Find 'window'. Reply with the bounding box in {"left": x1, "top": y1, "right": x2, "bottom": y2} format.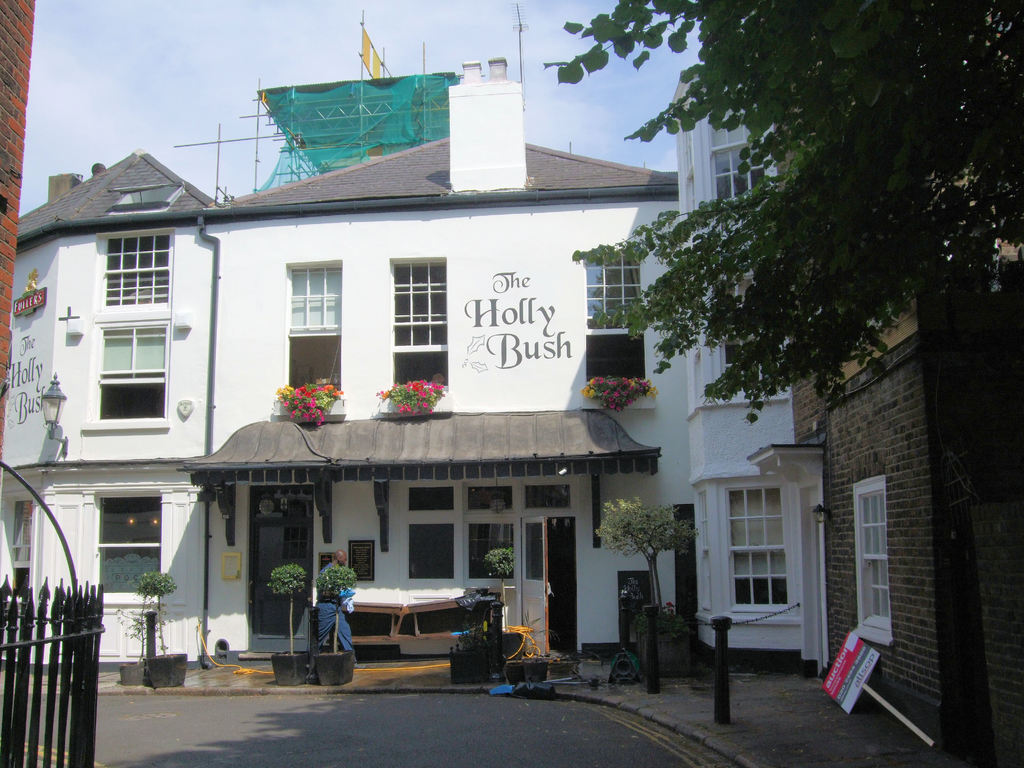
{"left": 81, "top": 230, "right": 174, "bottom": 429}.
